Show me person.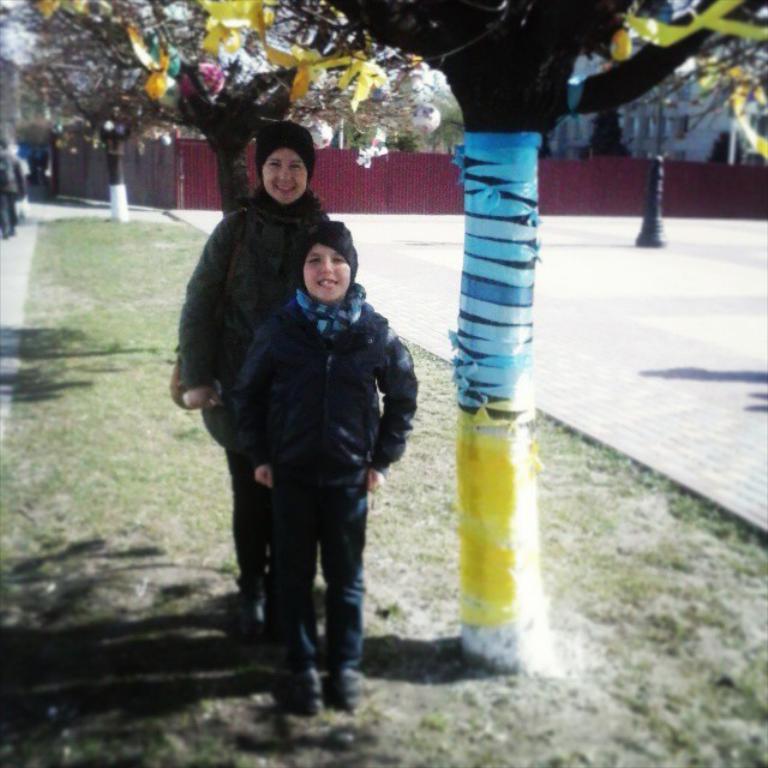
person is here: Rect(174, 118, 336, 643).
